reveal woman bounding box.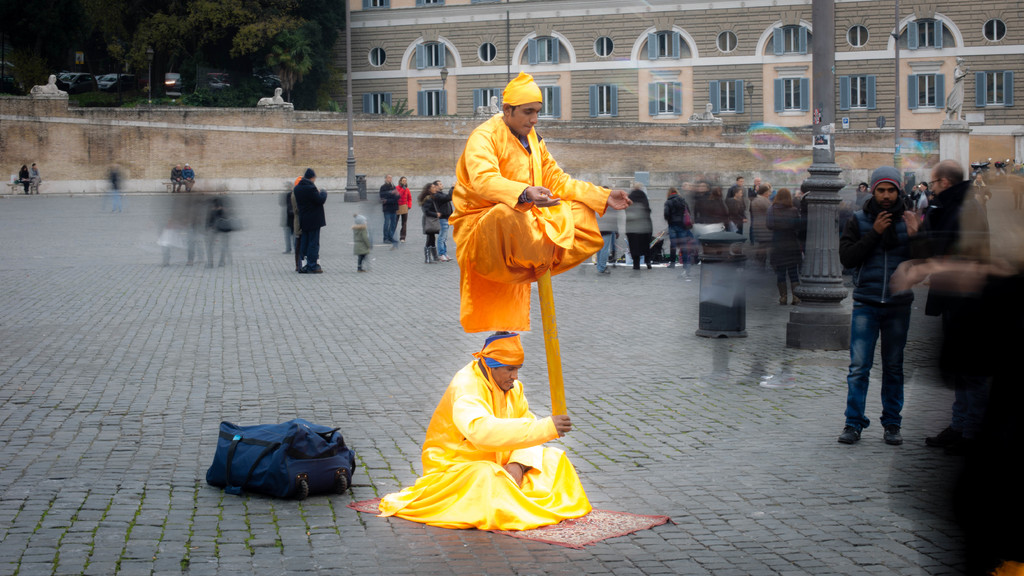
Revealed: 766 190 800 306.
